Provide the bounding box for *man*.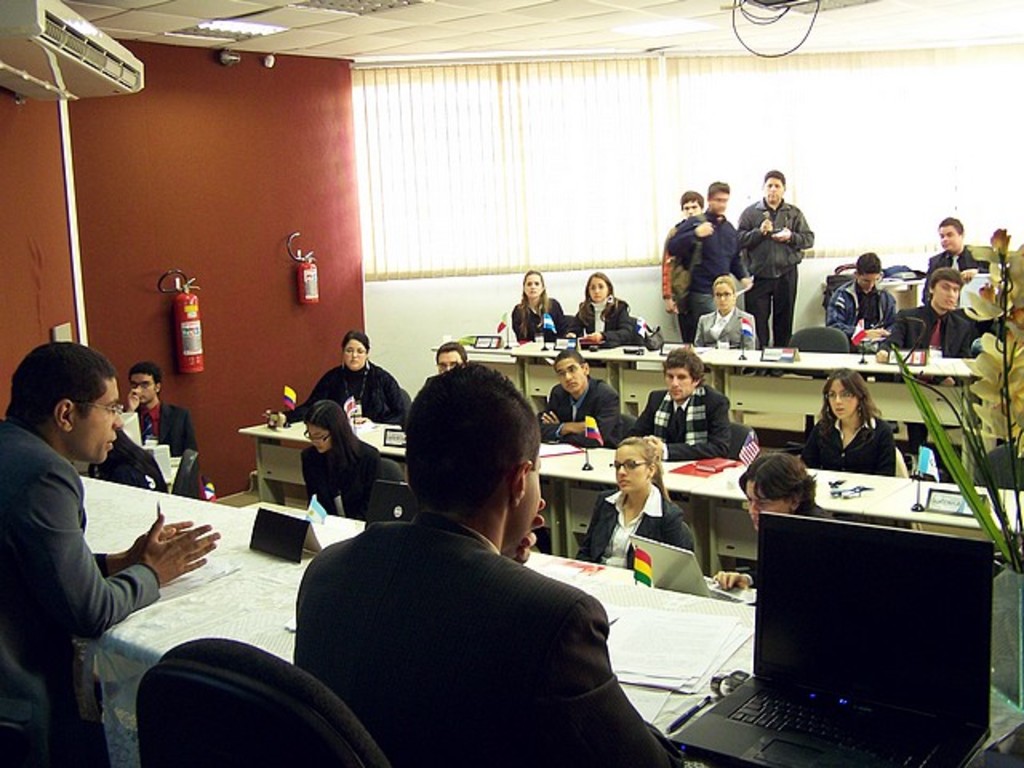
738, 168, 814, 350.
